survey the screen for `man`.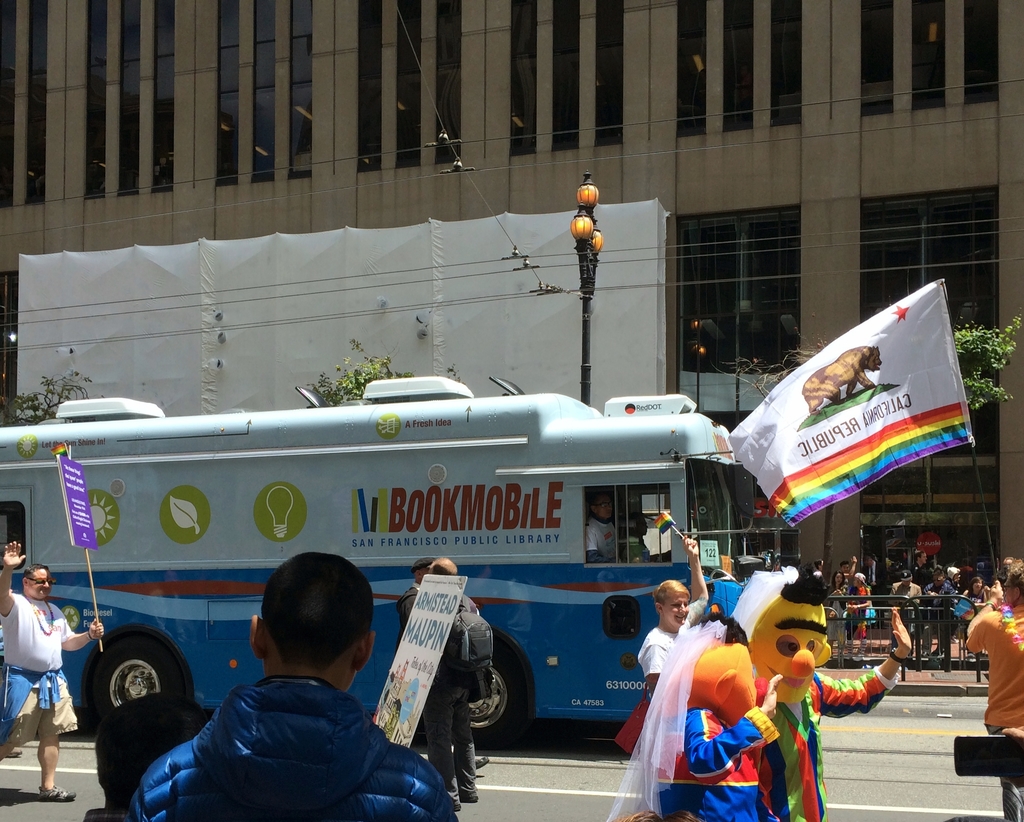
Survey found: {"left": 101, "top": 541, "right": 467, "bottom": 821}.
